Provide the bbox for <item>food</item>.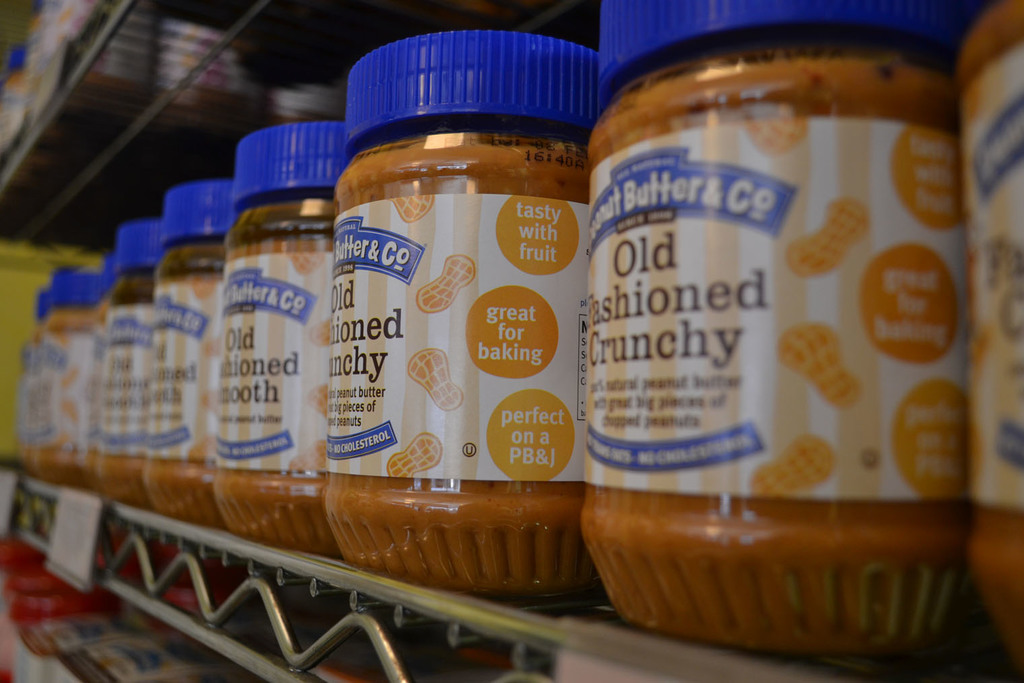
<box>589,41,978,621</box>.
